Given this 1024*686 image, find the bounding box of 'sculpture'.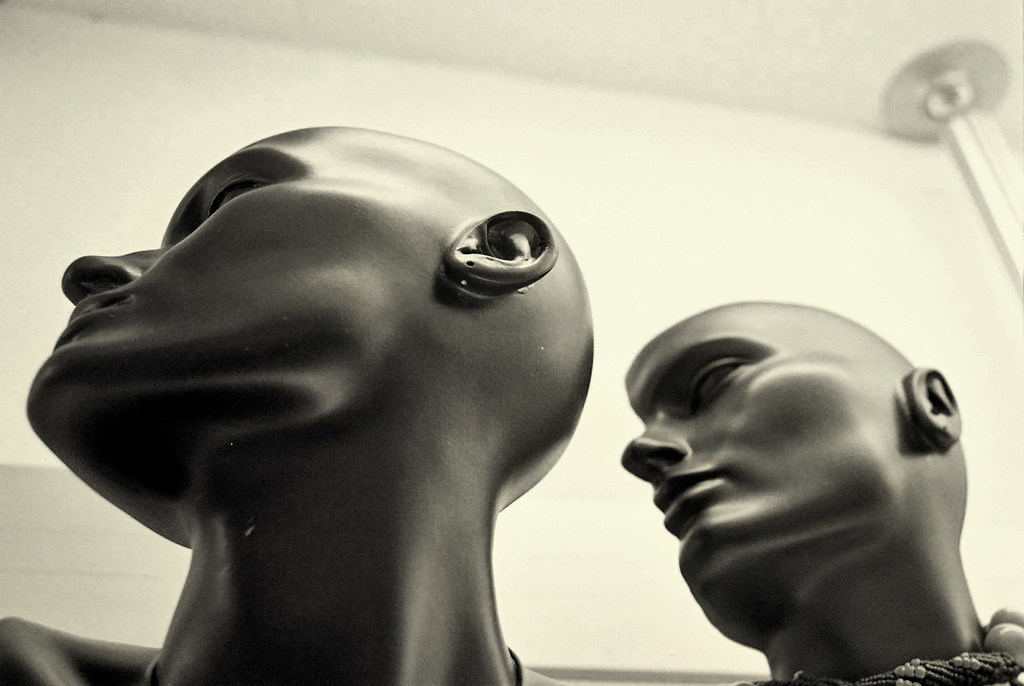
616/298/1023/685.
